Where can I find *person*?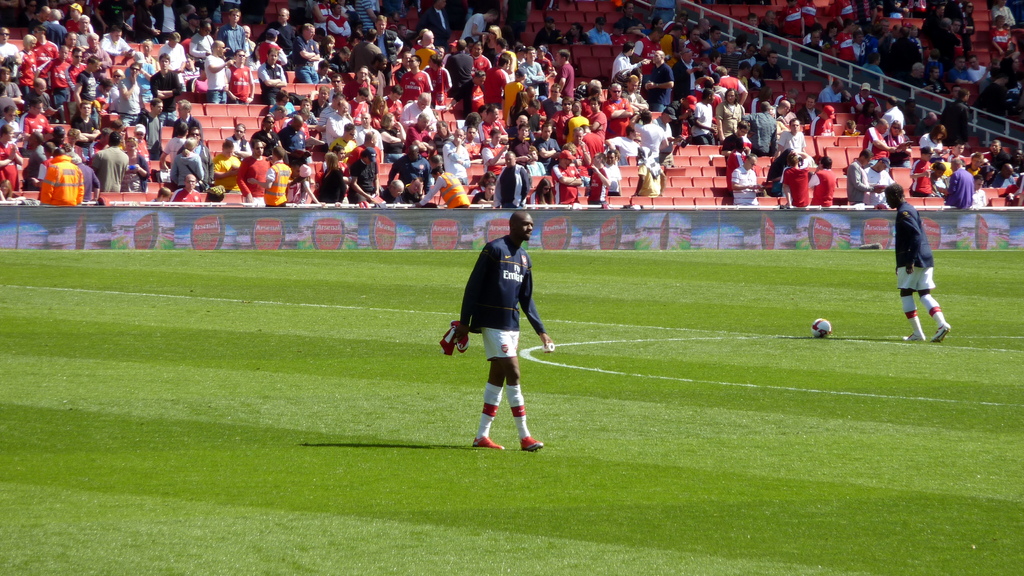
You can find it at bbox=(278, 113, 312, 163).
